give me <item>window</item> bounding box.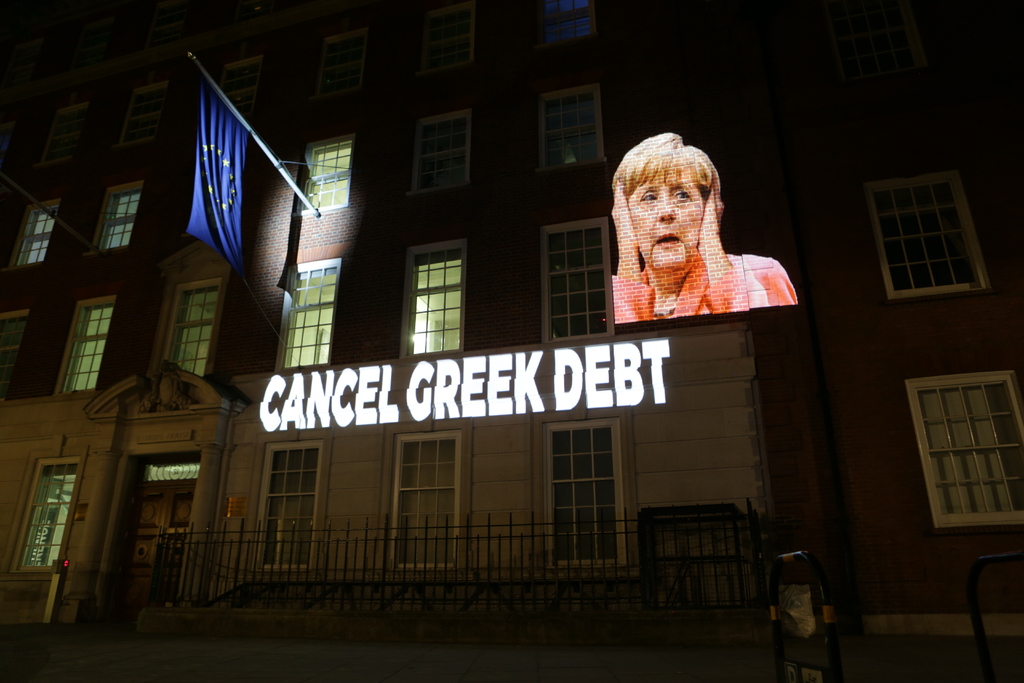
[397, 240, 465, 361].
